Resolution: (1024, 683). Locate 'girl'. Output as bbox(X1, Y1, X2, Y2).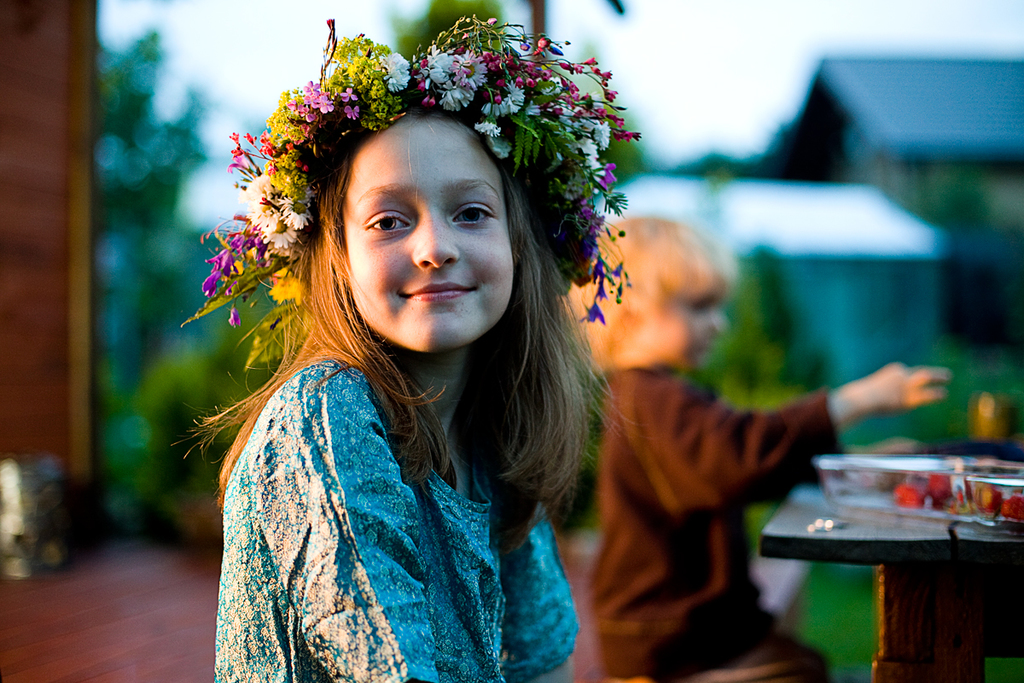
bbox(567, 213, 951, 682).
